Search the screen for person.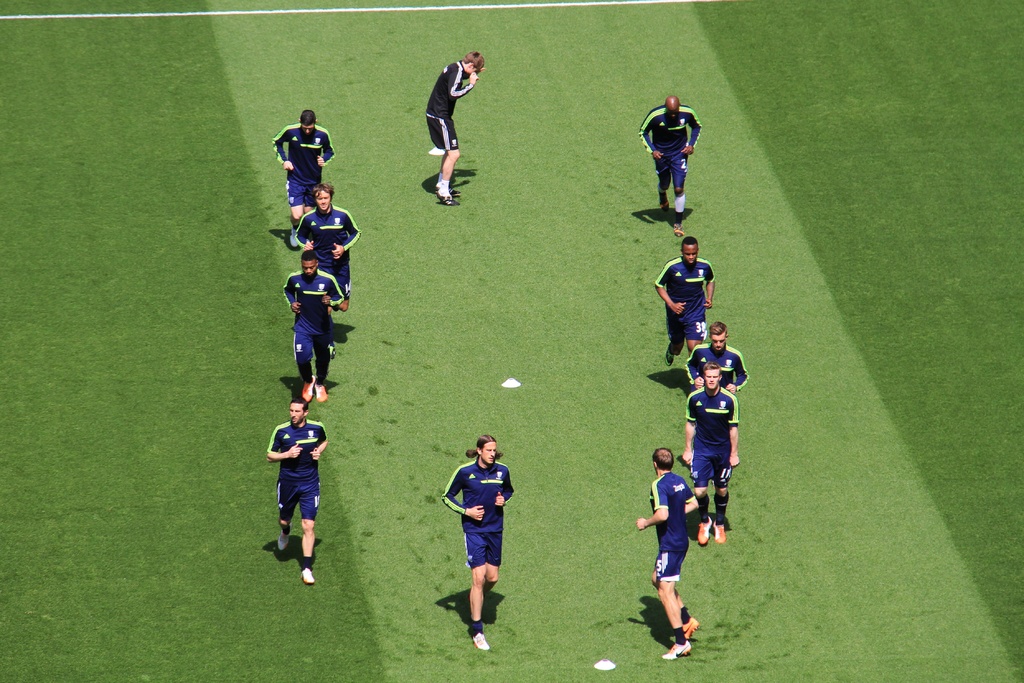
Found at pyautogui.locateOnScreen(685, 320, 747, 393).
